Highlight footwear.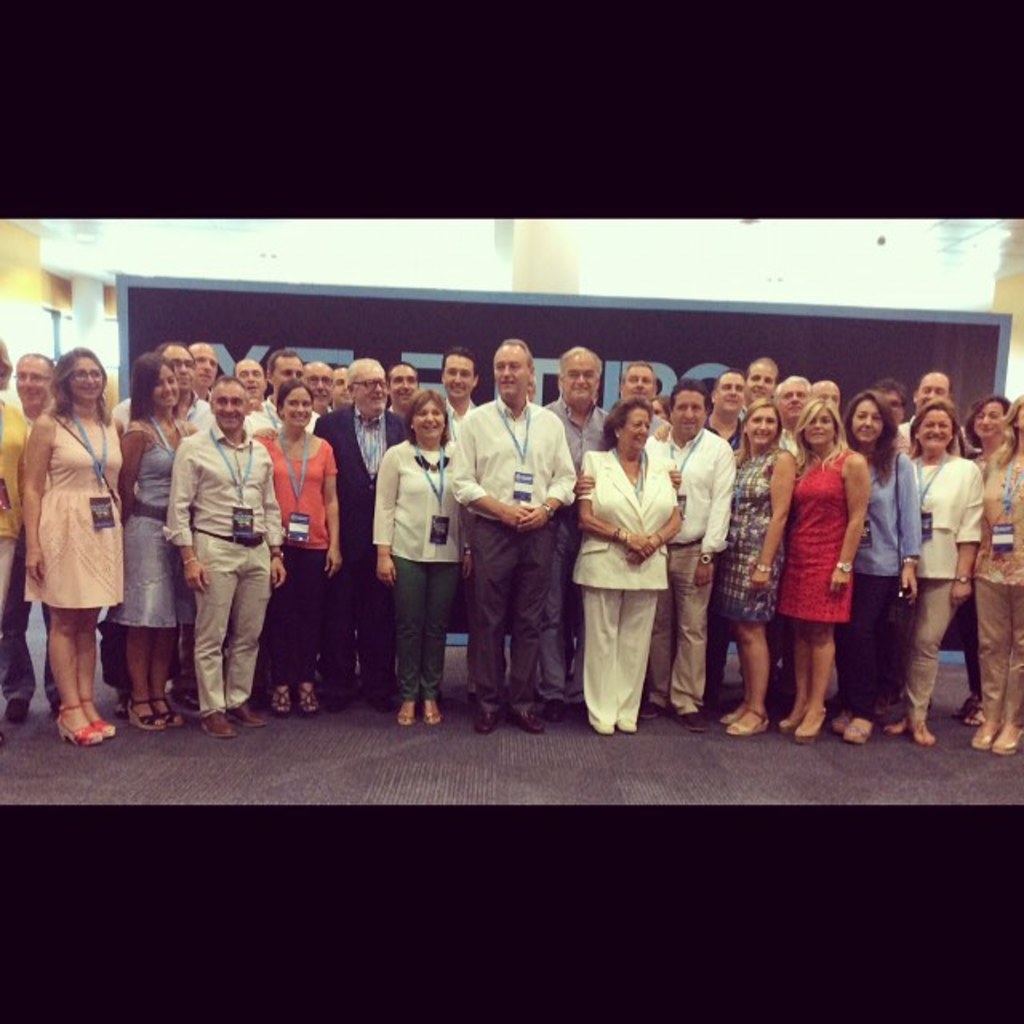
Highlighted region: {"x1": 408, "y1": 698, "x2": 432, "y2": 720}.
